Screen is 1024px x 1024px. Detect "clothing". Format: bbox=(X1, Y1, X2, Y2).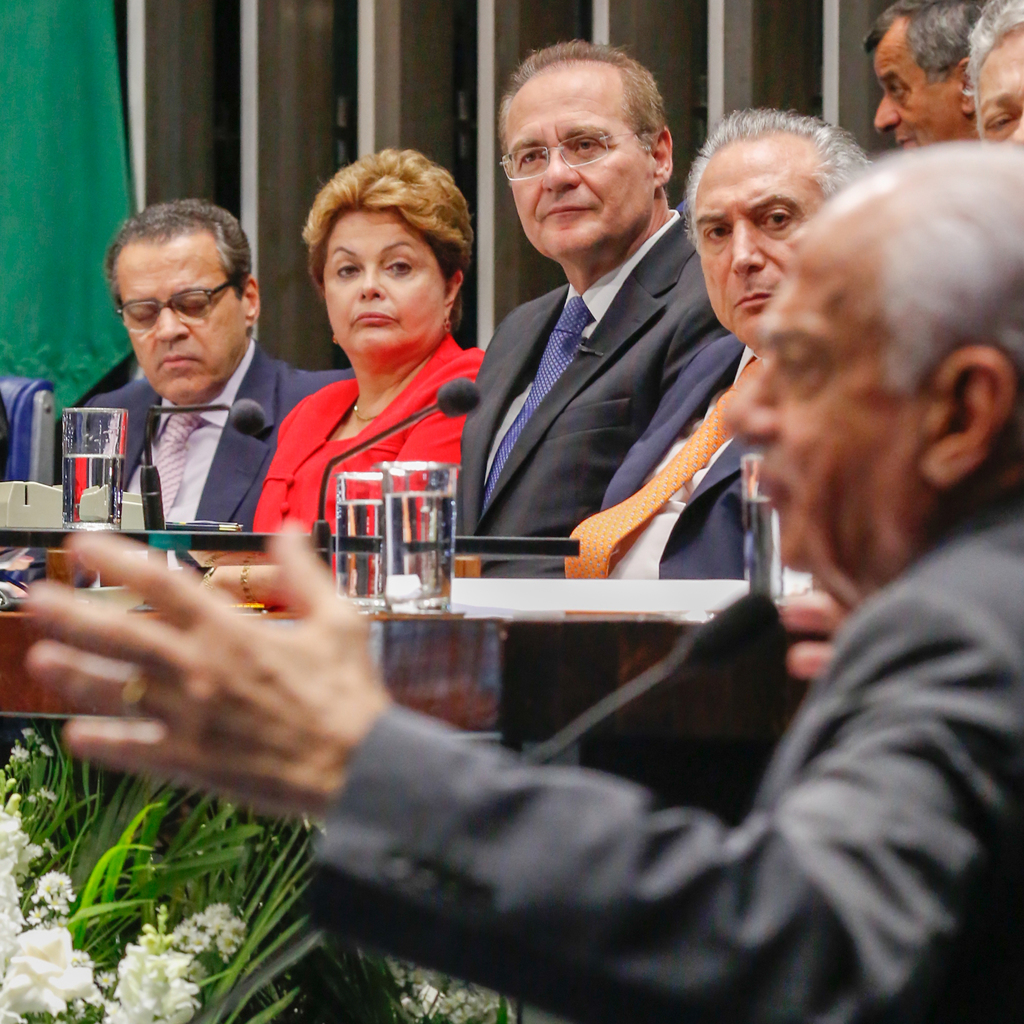
bbox=(308, 468, 1023, 1023).
